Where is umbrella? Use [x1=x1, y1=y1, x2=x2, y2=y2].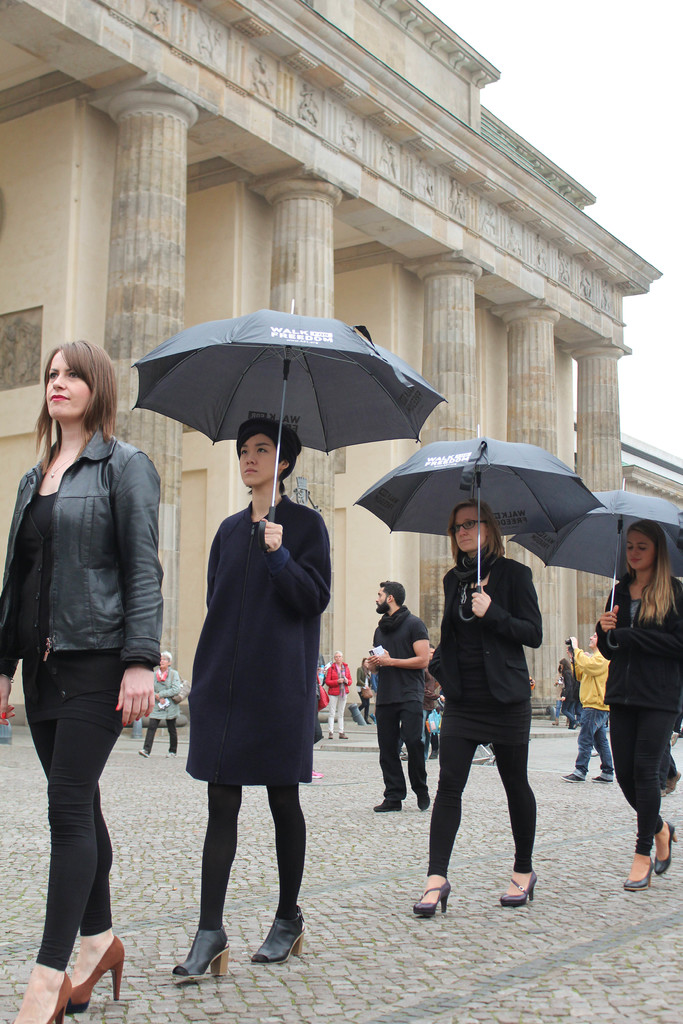
[x1=353, y1=424, x2=605, y2=621].
